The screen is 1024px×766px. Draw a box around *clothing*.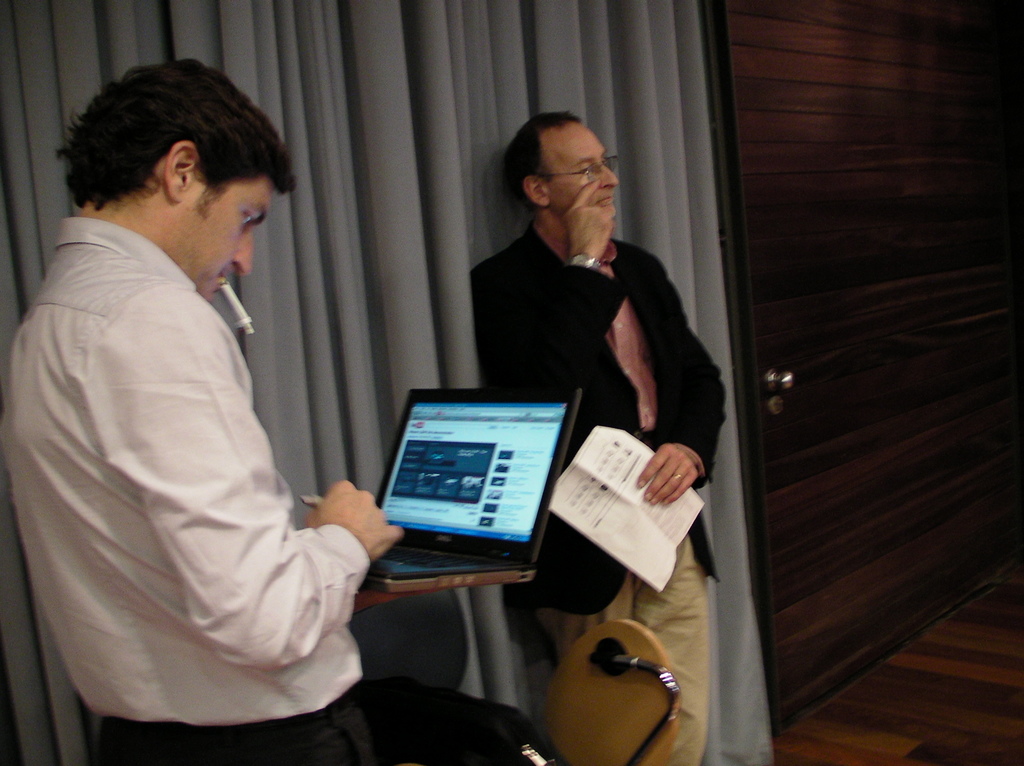
detection(474, 220, 723, 762).
